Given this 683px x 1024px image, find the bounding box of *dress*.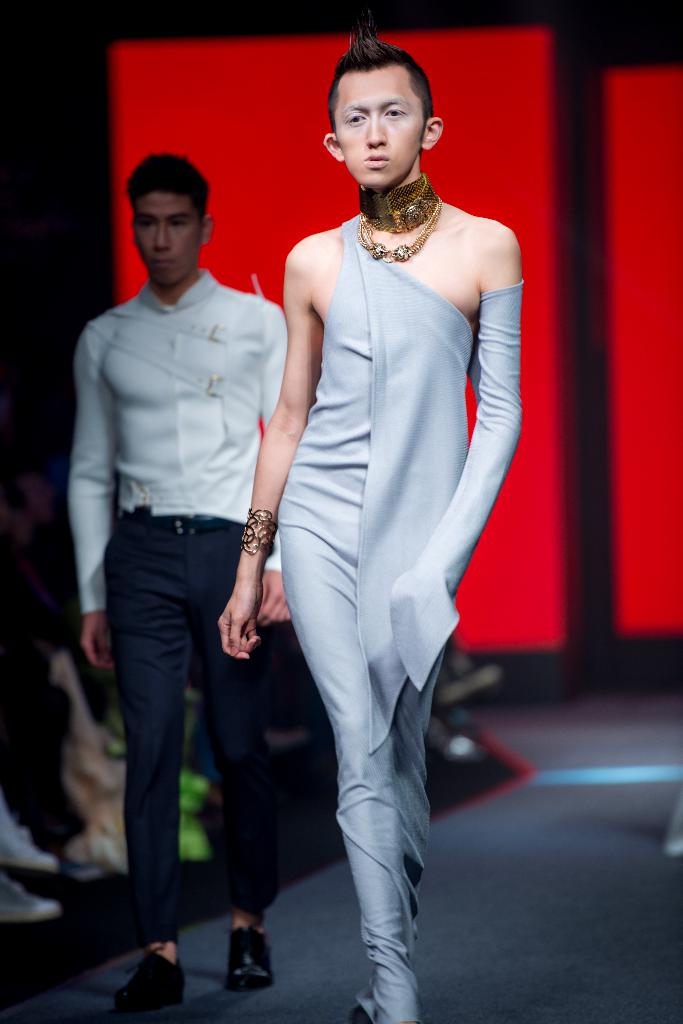
left=276, top=218, right=472, bottom=1023.
